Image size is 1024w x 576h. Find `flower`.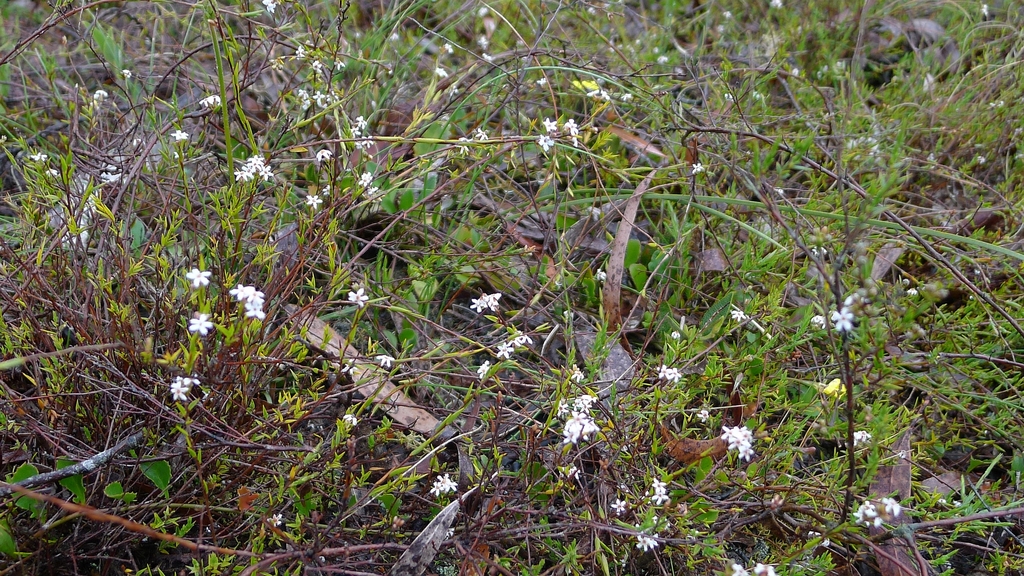
region(481, 54, 487, 60).
